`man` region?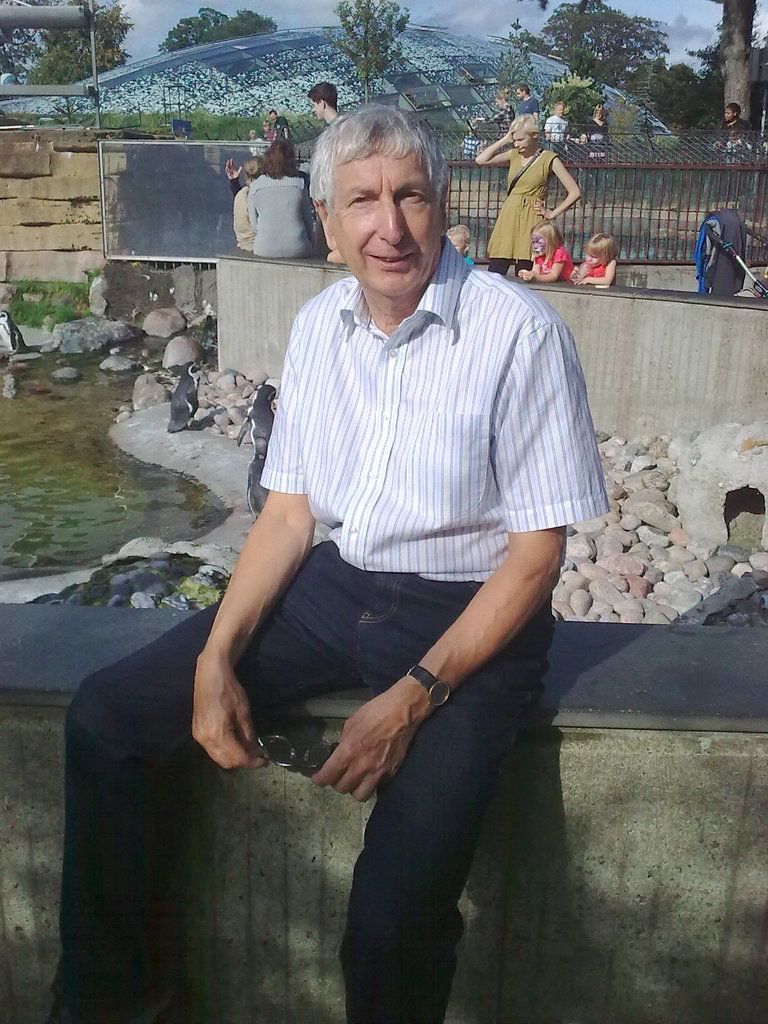
select_region(45, 107, 595, 1008)
